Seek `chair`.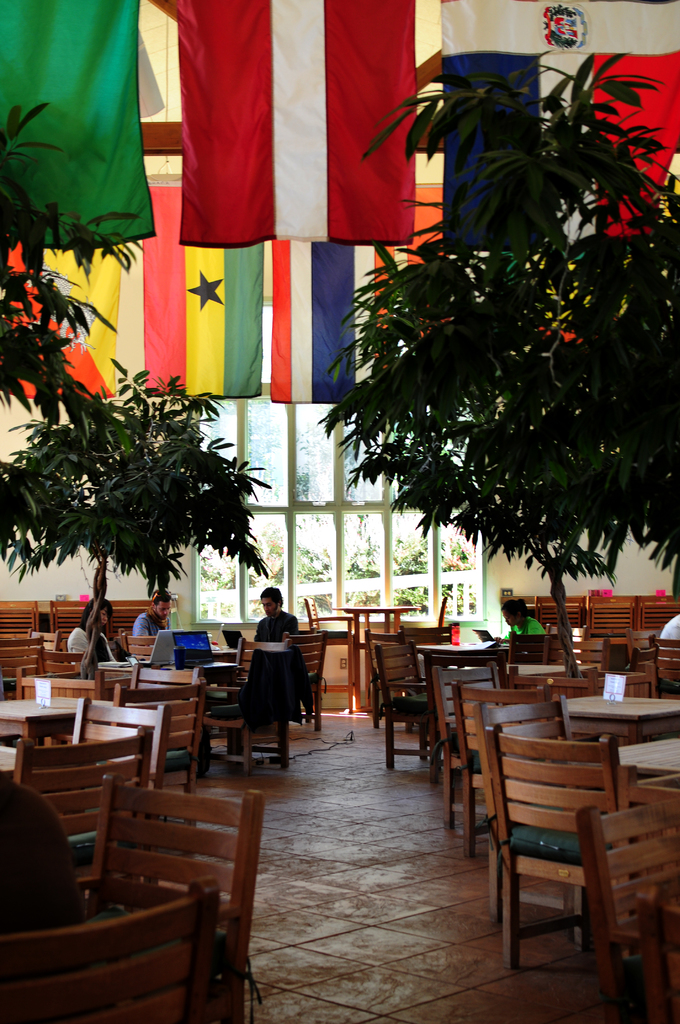
x1=47, y1=602, x2=91, y2=643.
